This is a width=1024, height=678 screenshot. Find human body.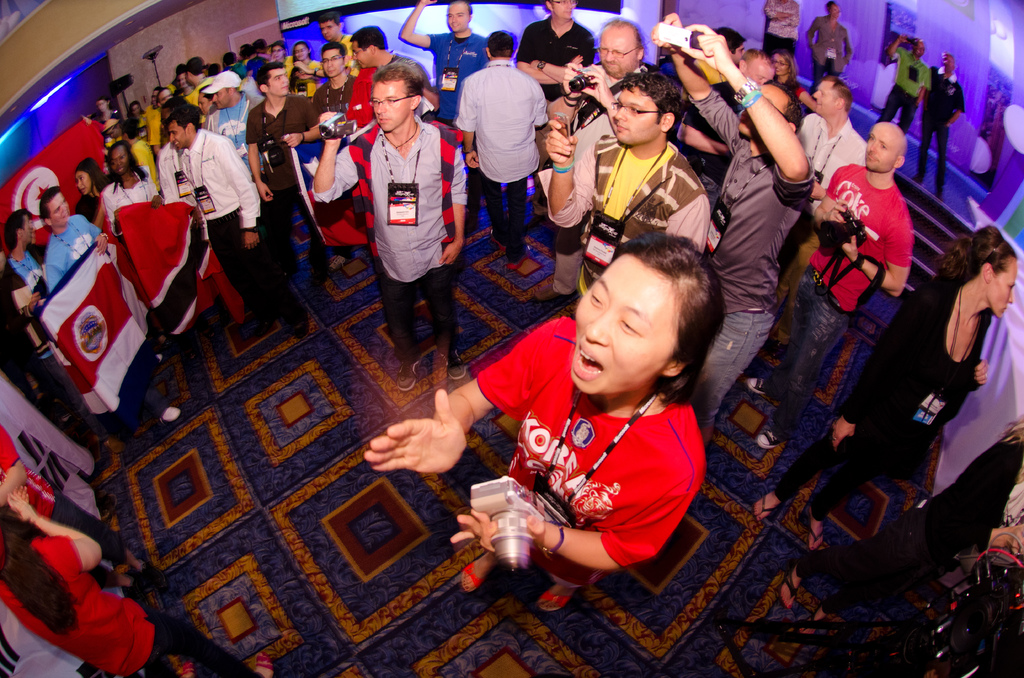
Bounding box: [271,41,292,79].
